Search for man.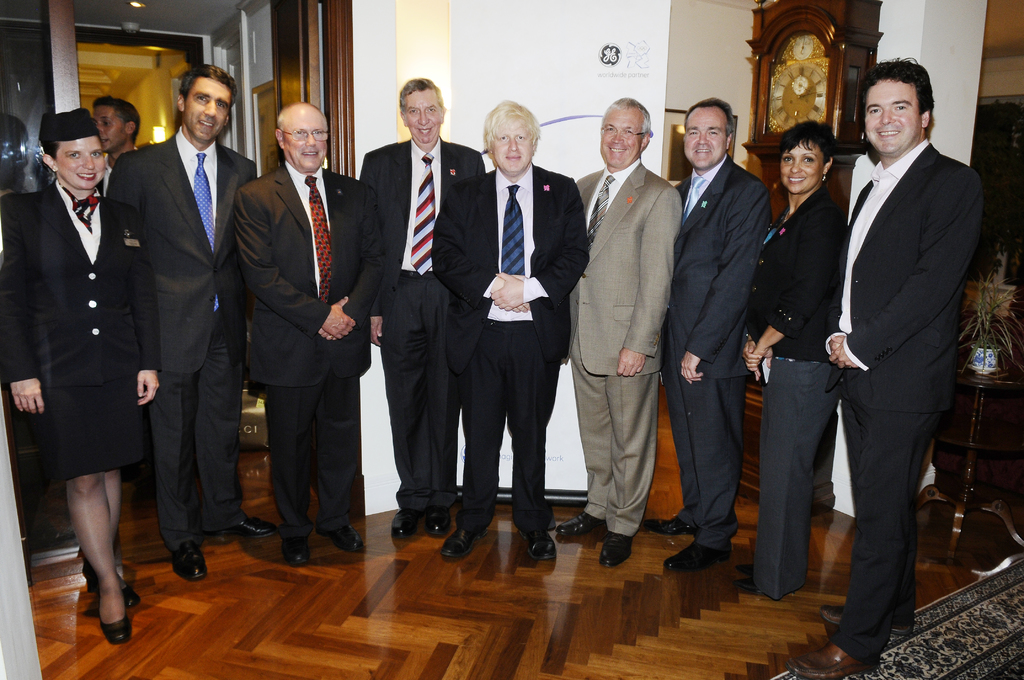
Found at 806,38,993,655.
